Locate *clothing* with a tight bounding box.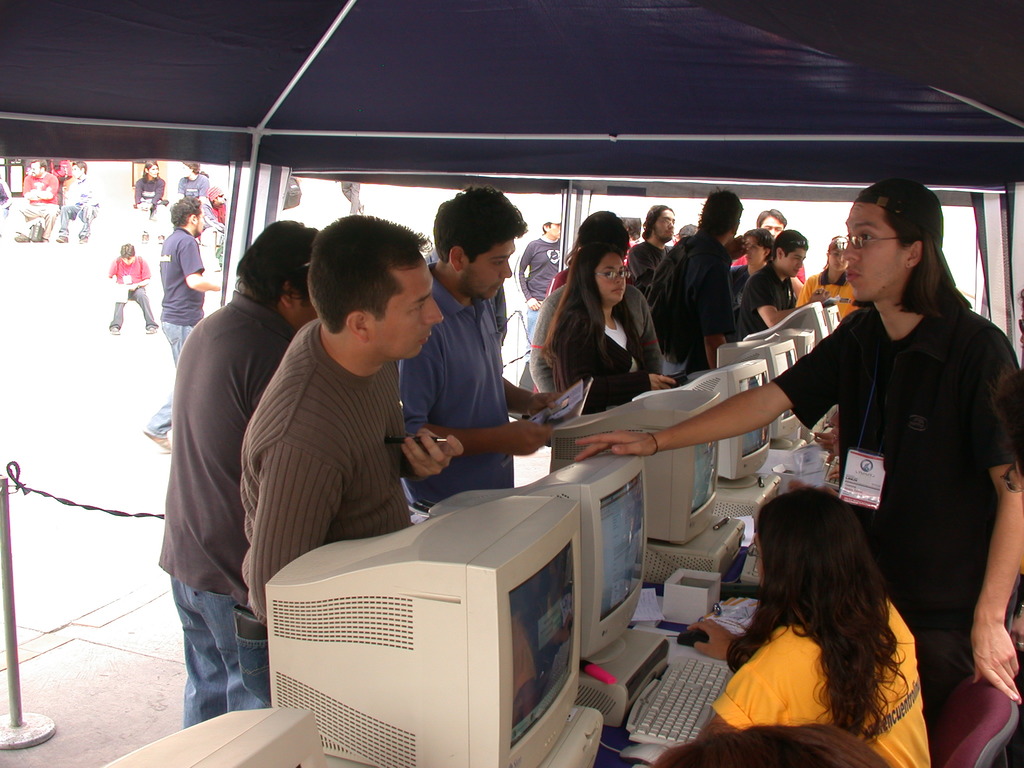
BBox(801, 262, 863, 323).
